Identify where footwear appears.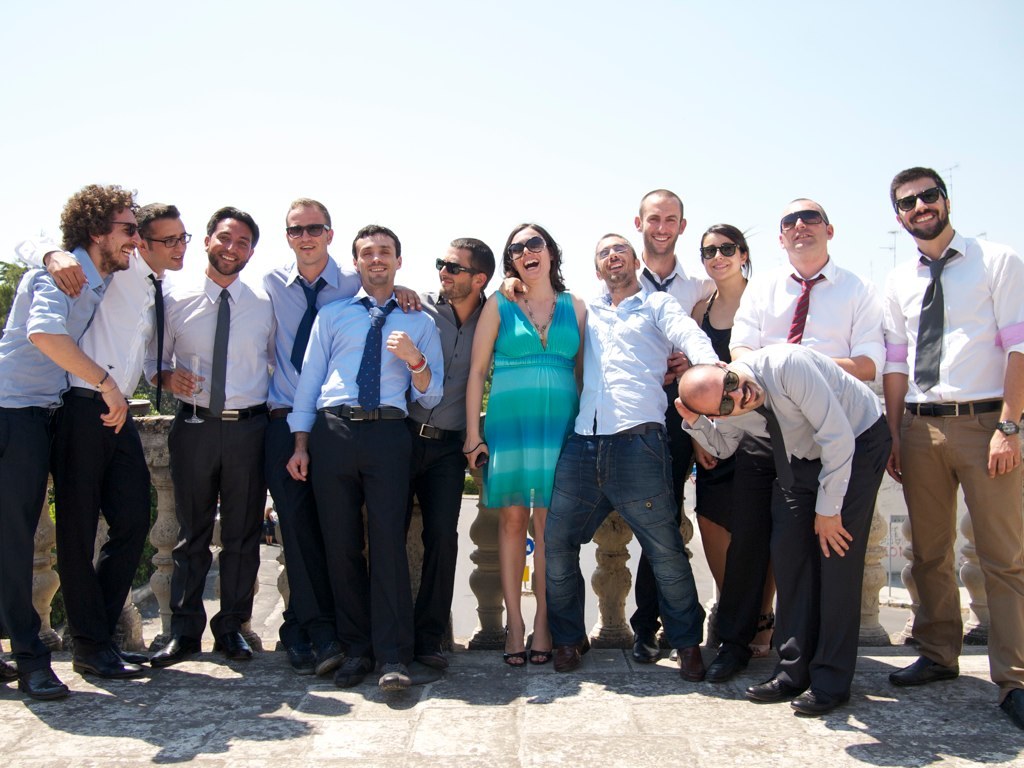
Appears at (528, 637, 560, 667).
